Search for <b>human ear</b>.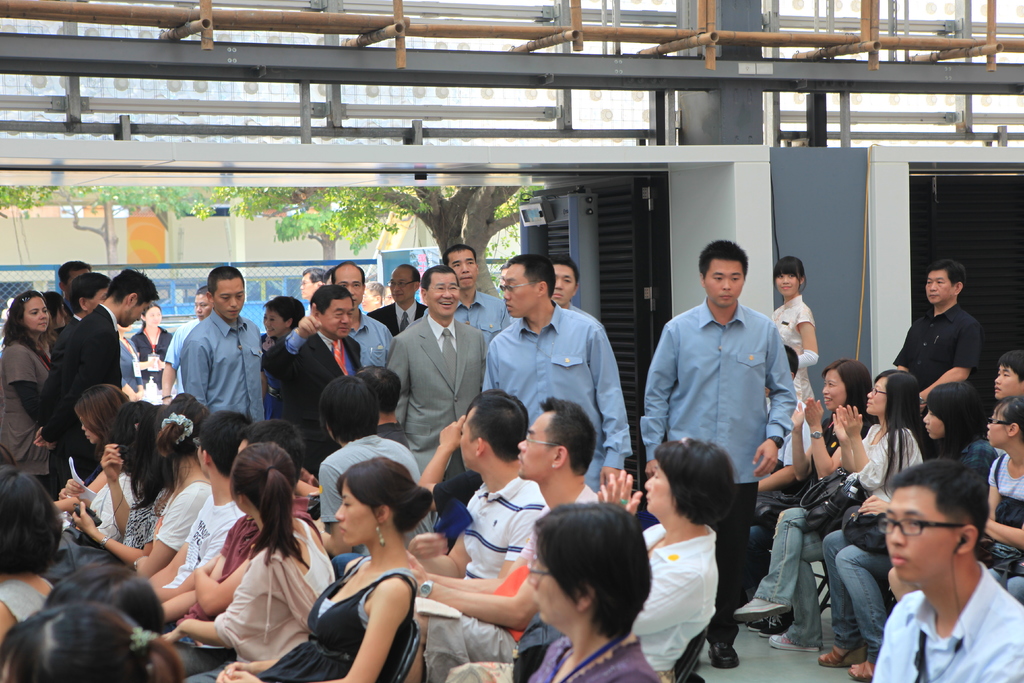
Found at l=378, t=504, r=390, b=522.
